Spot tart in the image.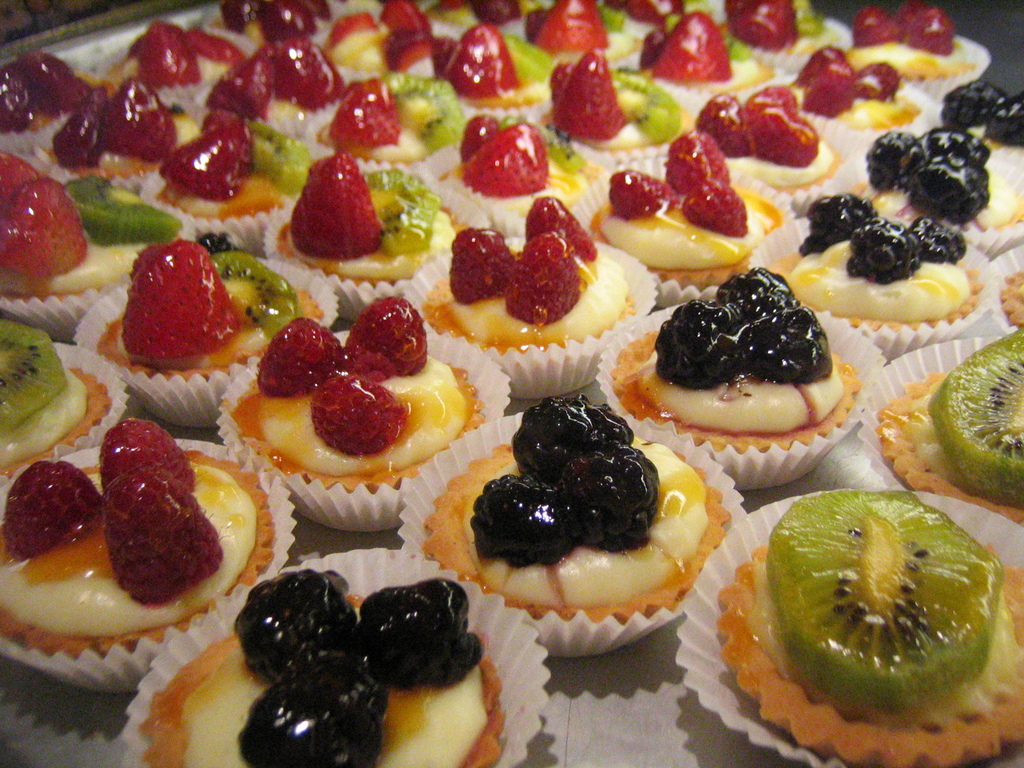
tart found at box(573, 132, 801, 307).
